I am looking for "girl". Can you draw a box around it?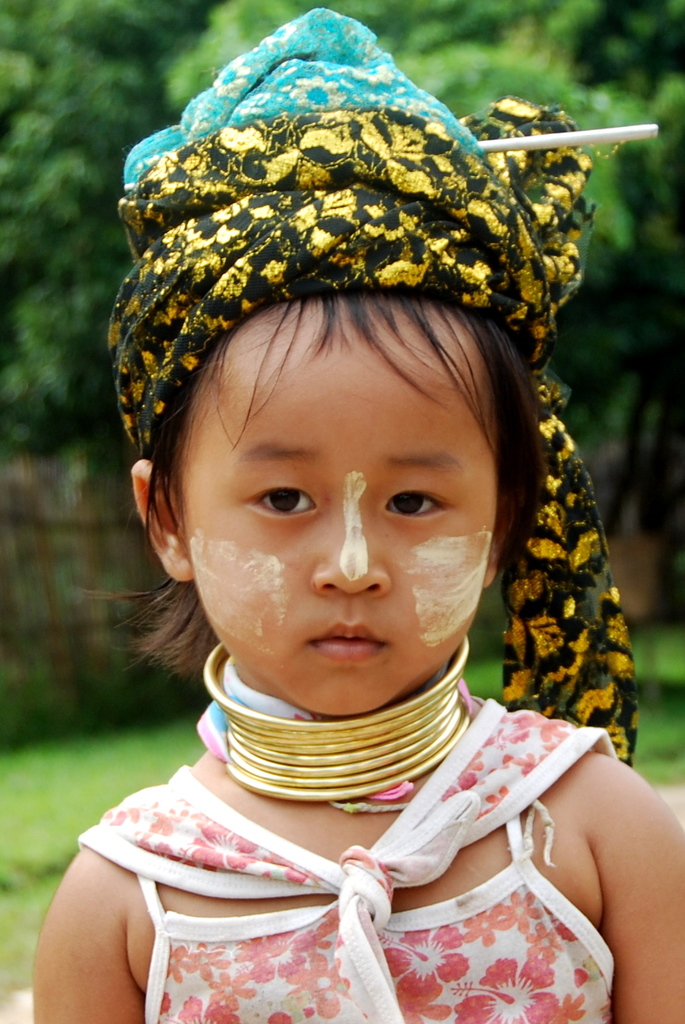
Sure, the bounding box is 32/8/684/1023.
